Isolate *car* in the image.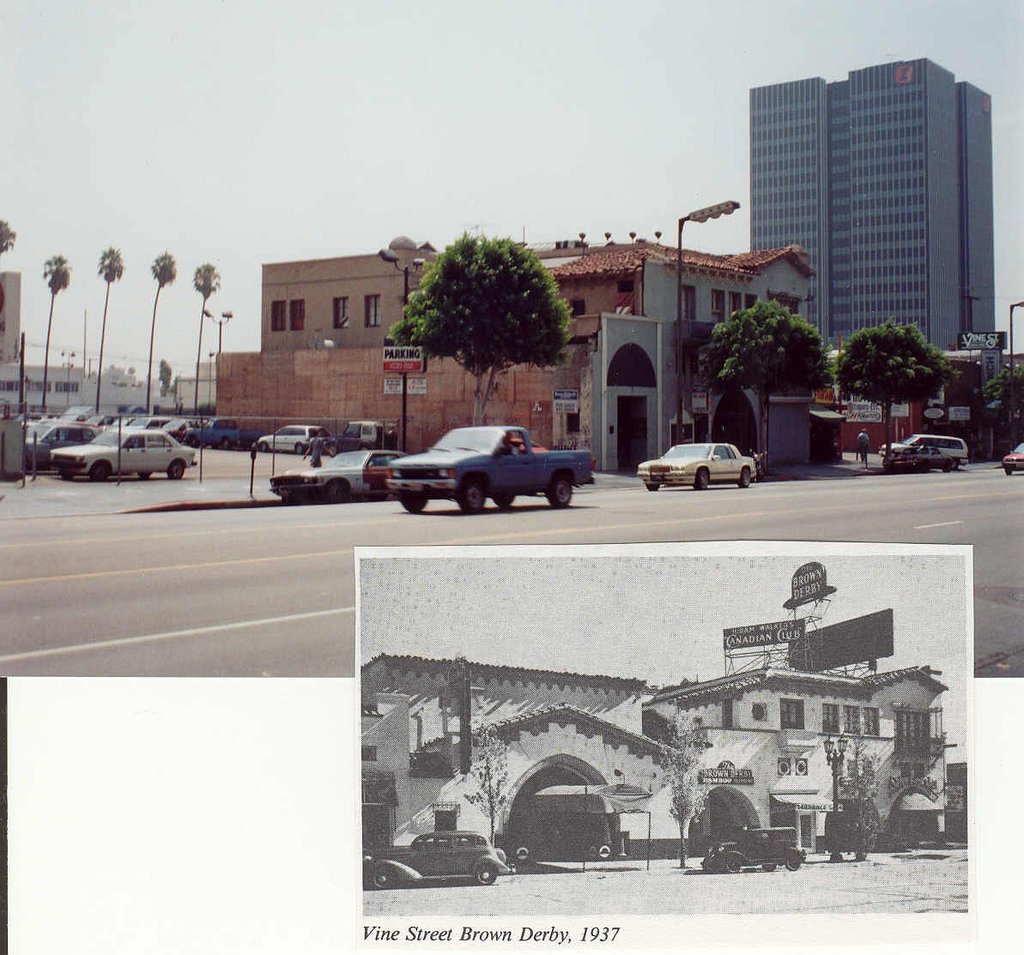
Isolated region: [left=253, top=421, right=319, bottom=451].
